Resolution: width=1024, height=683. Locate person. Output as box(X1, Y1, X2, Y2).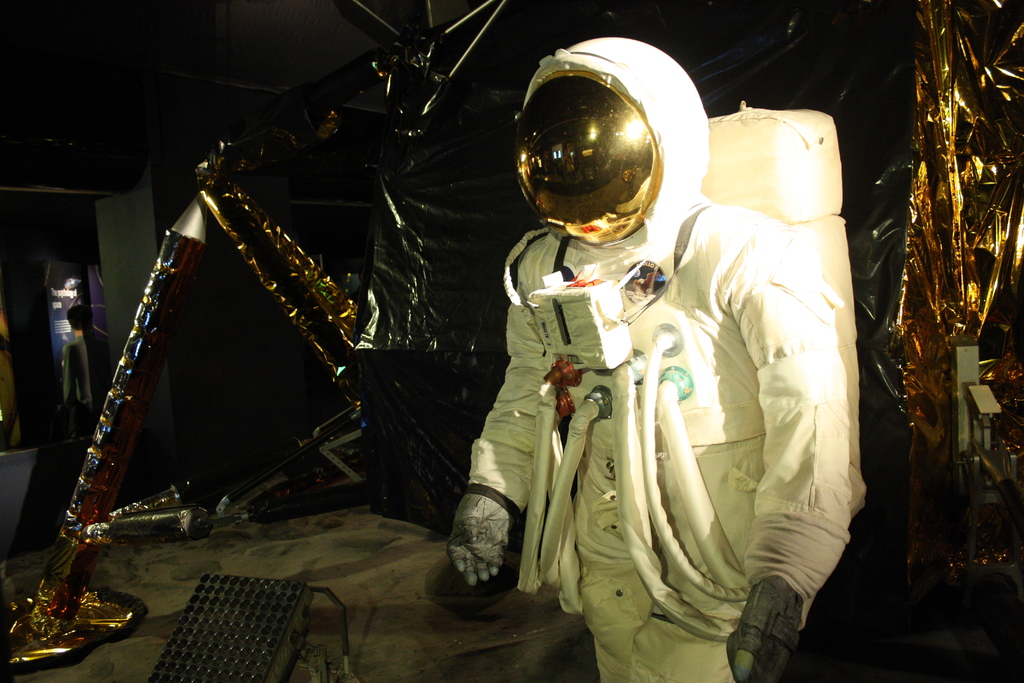
box(42, 294, 127, 420).
